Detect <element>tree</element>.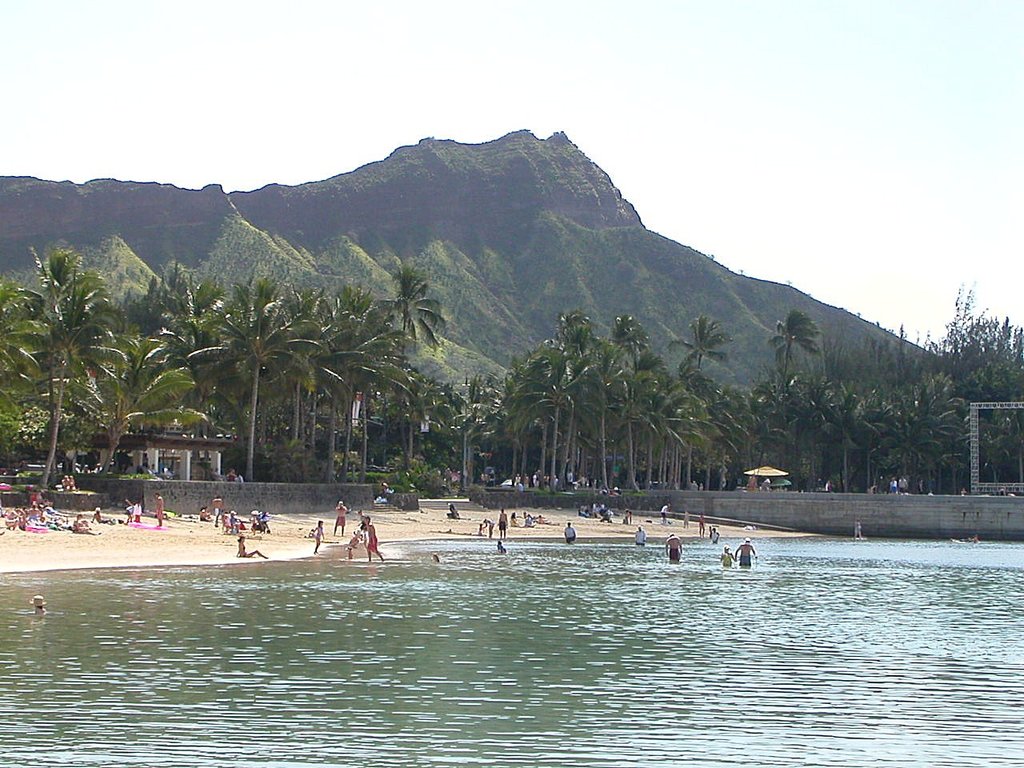
Detected at box(69, 337, 206, 471).
